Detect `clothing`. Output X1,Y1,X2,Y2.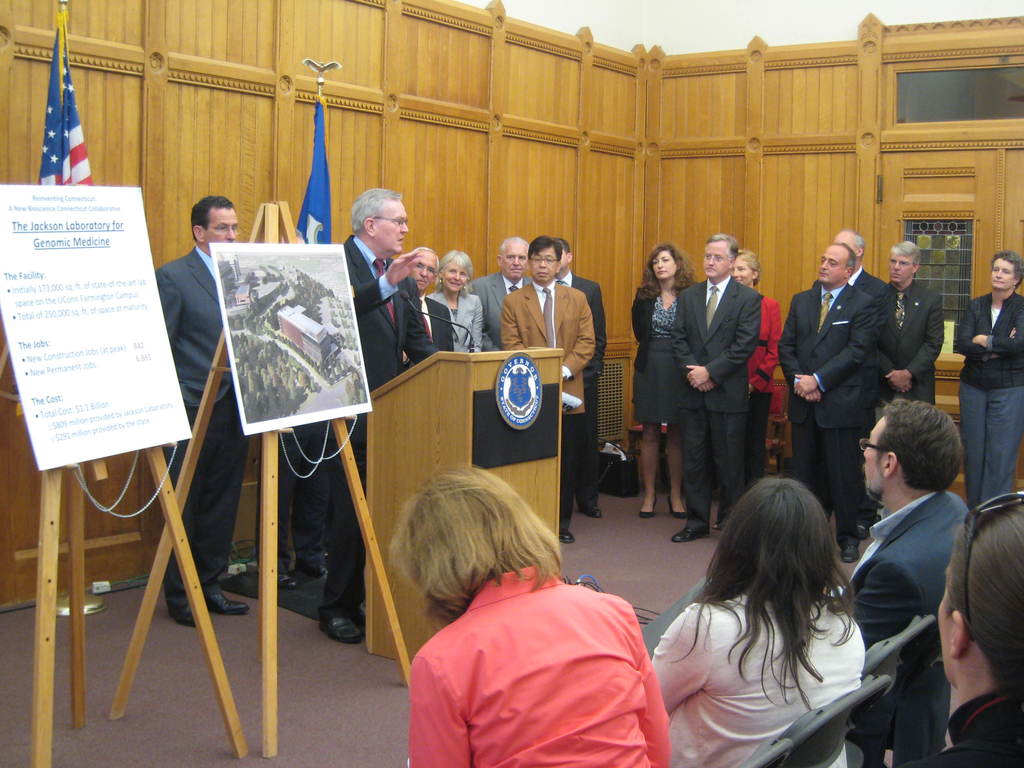
647,592,867,766.
